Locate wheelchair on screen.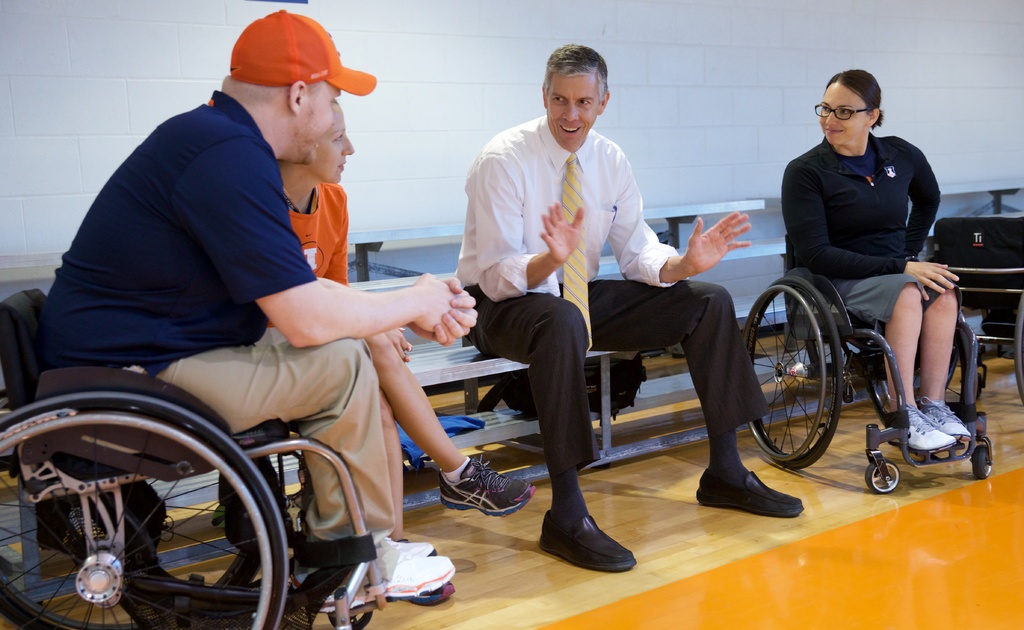
On screen at l=930, t=219, r=1023, b=402.
